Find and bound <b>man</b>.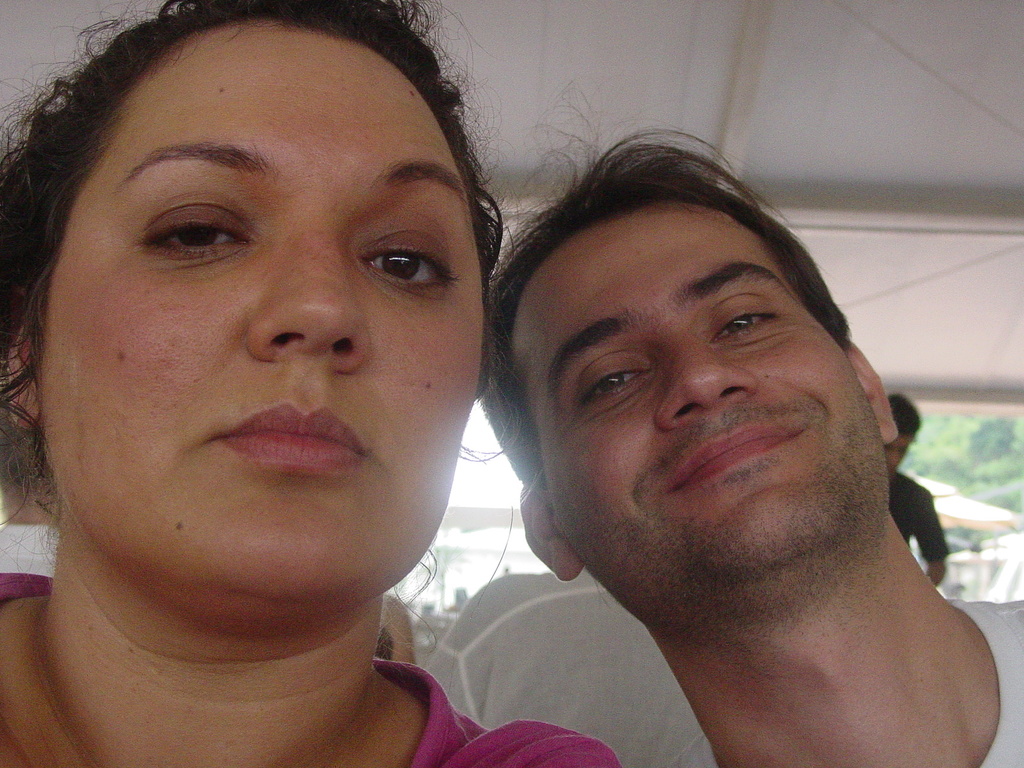
Bound: x1=877, y1=394, x2=955, y2=595.
